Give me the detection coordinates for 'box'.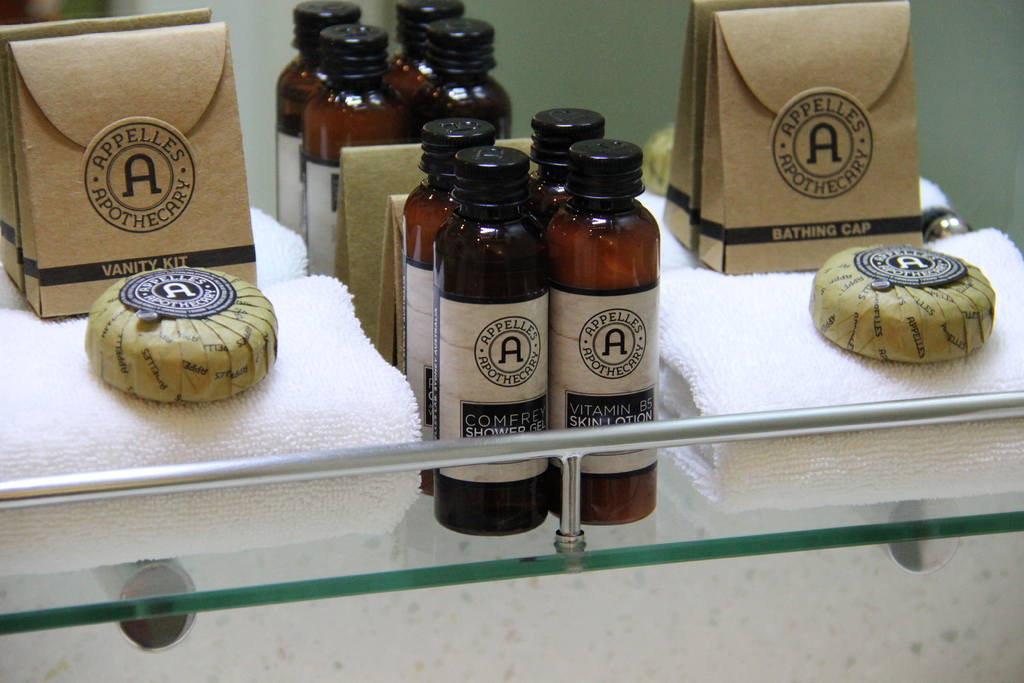
x1=378, y1=193, x2=409, y2=371.
